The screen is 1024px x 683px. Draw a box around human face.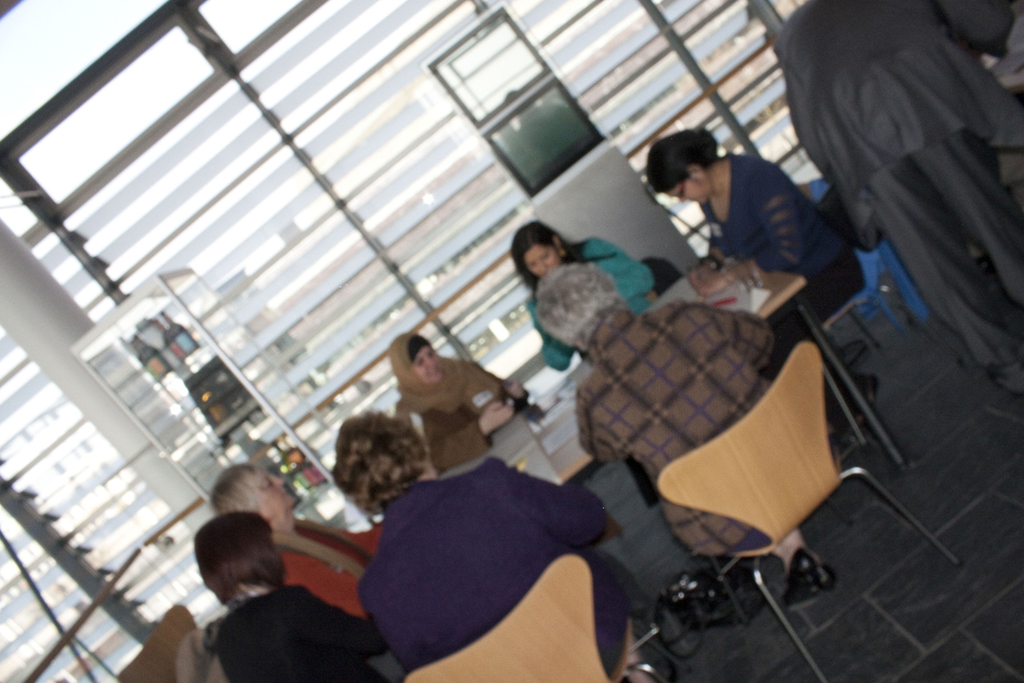
select_region(258, 471, 298, 511).
